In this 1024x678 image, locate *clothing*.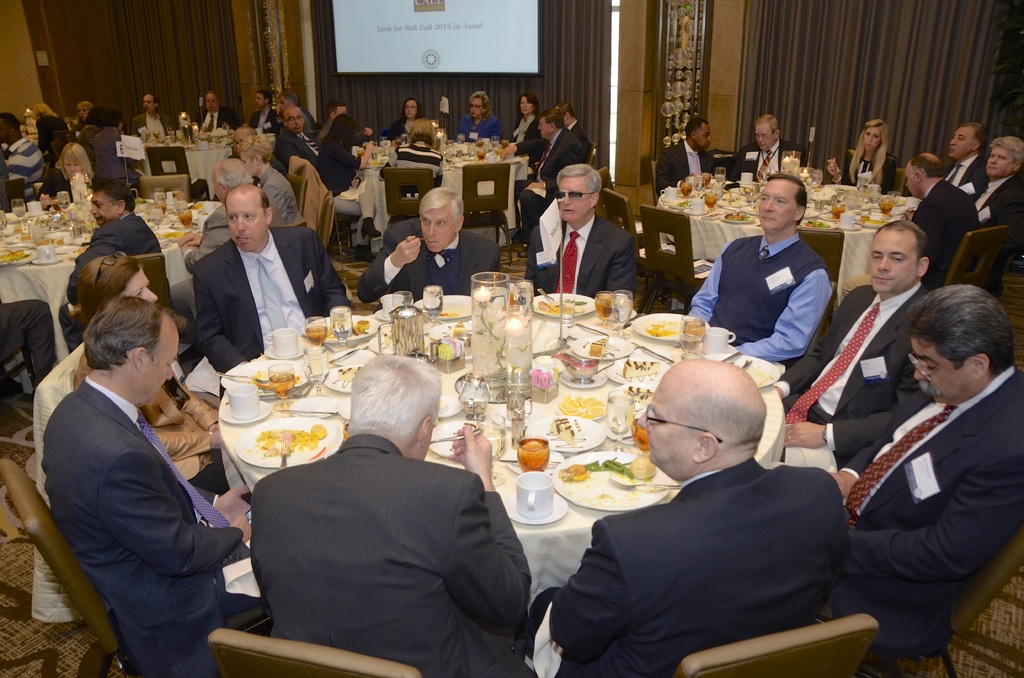
Bounding box: {"left": 130, "top": 106, "right": 172, "bottom": 147}.
